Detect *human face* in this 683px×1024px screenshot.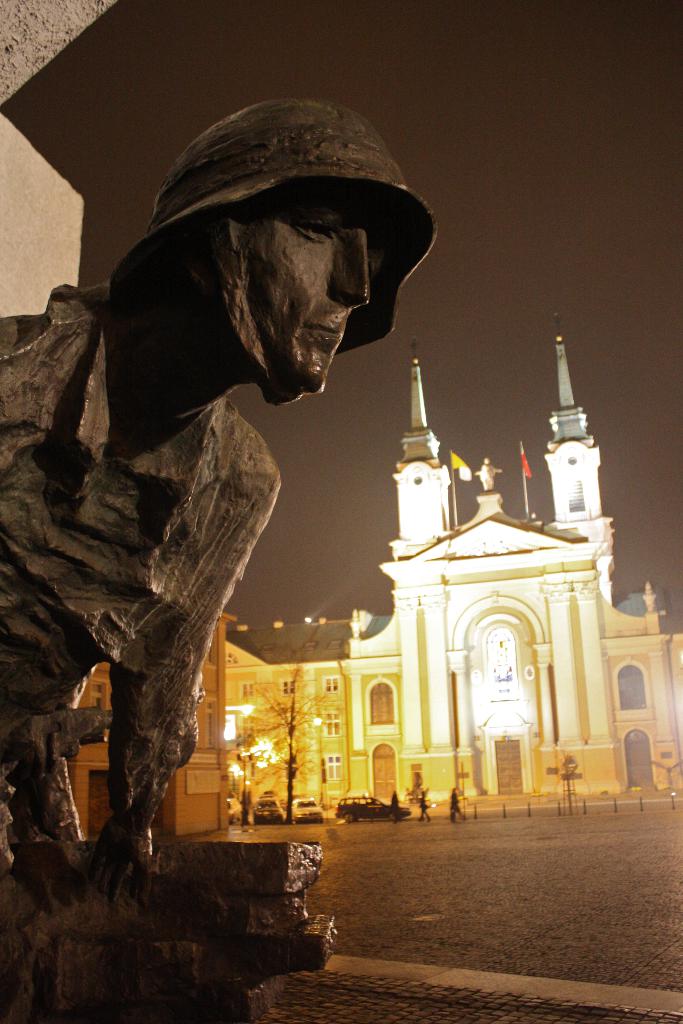
Detection: l=240, t=202, r=389, b=396.
